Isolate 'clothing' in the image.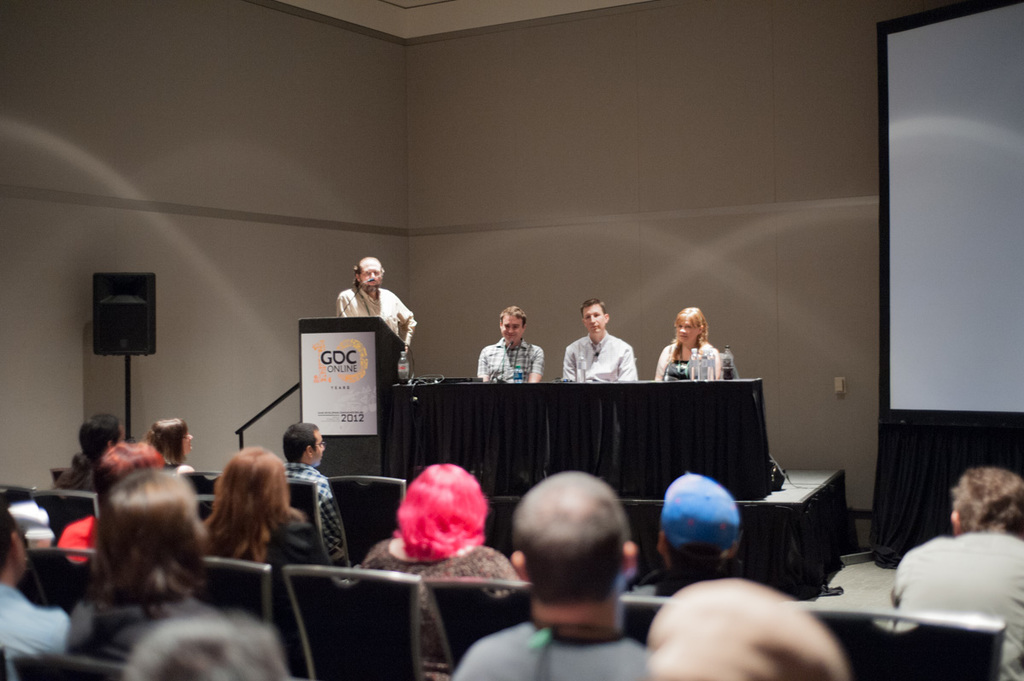
Isolated region: locate(52, 465, 96, 492).
